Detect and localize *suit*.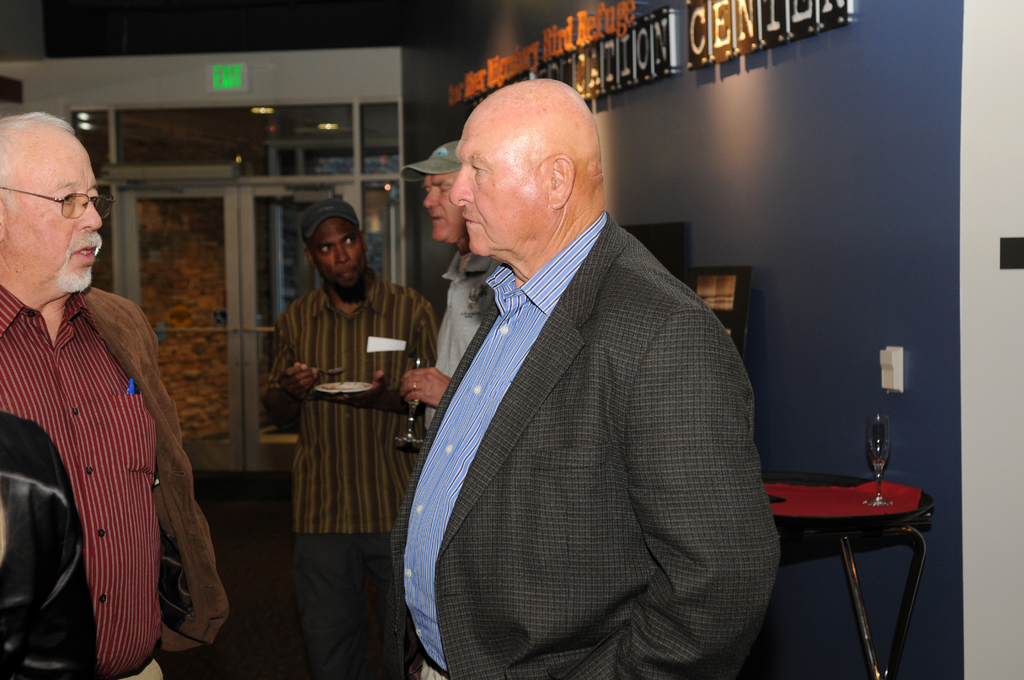
Localized at rect(380, 124, 786, 670).
